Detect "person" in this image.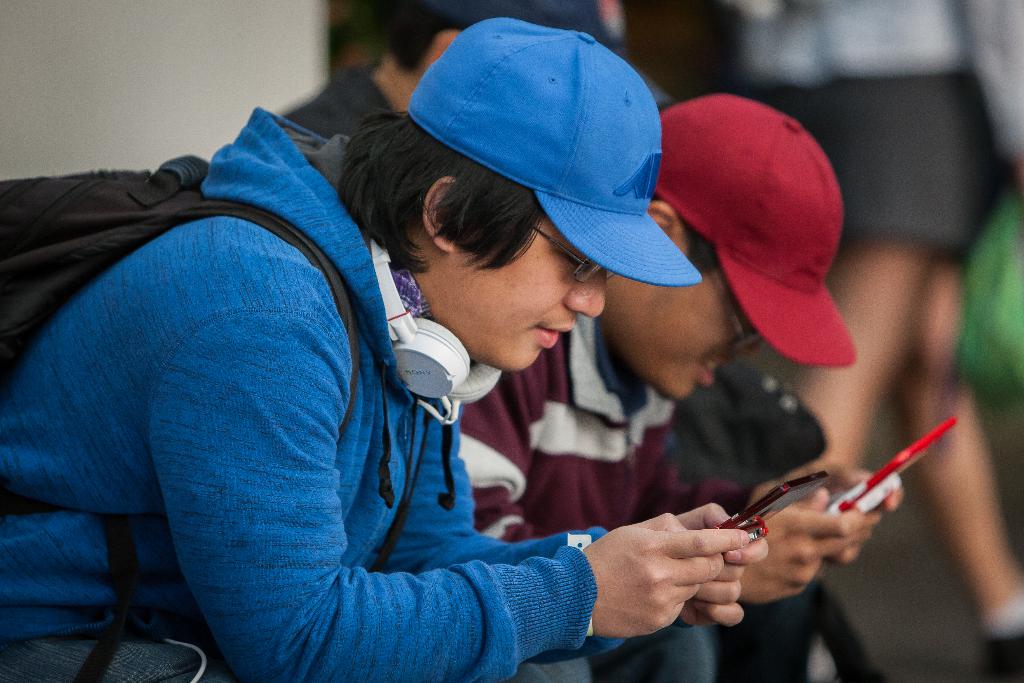
Detection: (454, 85, 835, 682).
